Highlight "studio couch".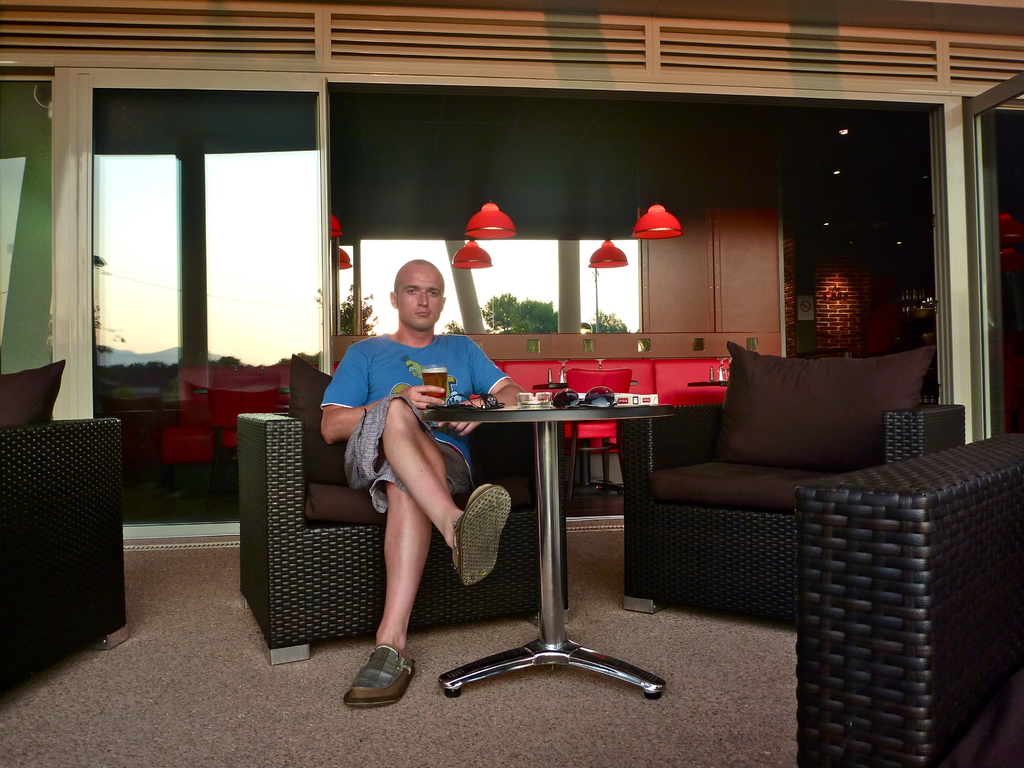
Highlighted region: 235, 346, 547, 668.
